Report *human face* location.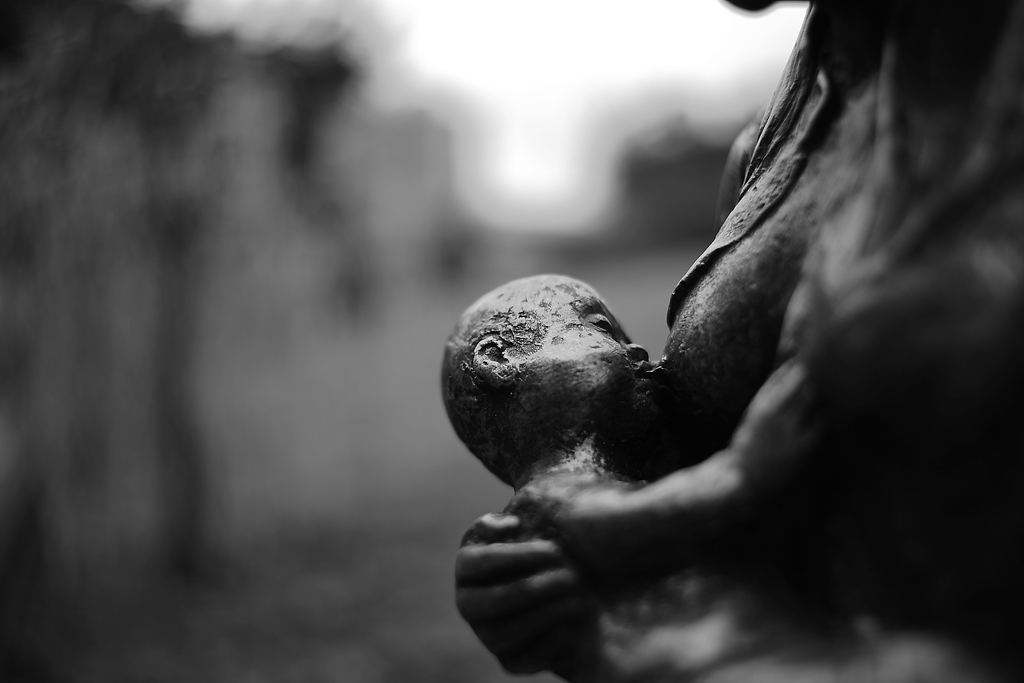
Report: 525/279/649/432.
